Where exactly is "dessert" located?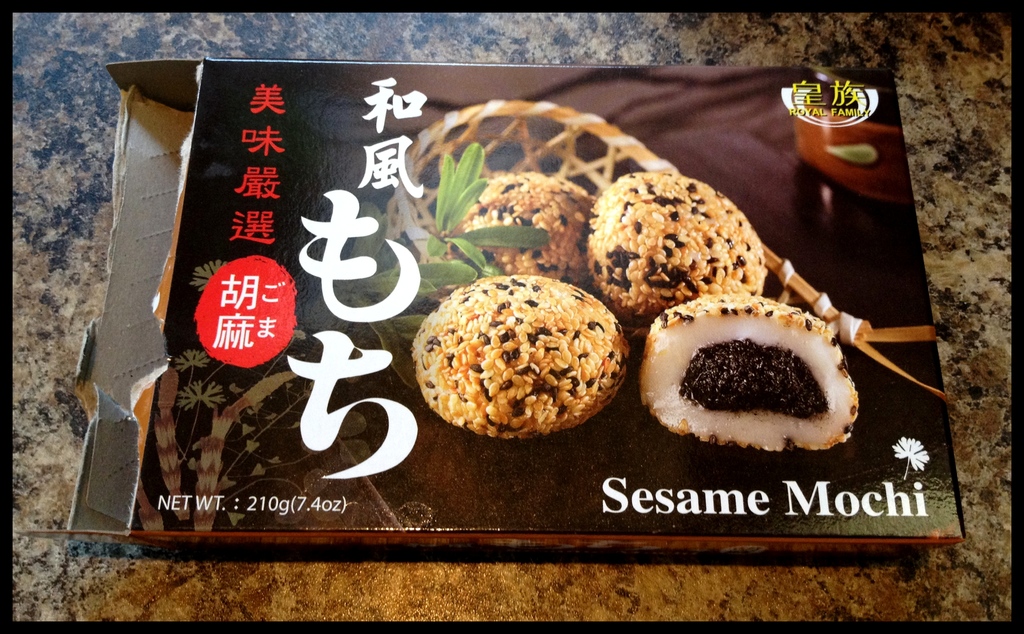
Its bounding box is 577/172/765/327.
